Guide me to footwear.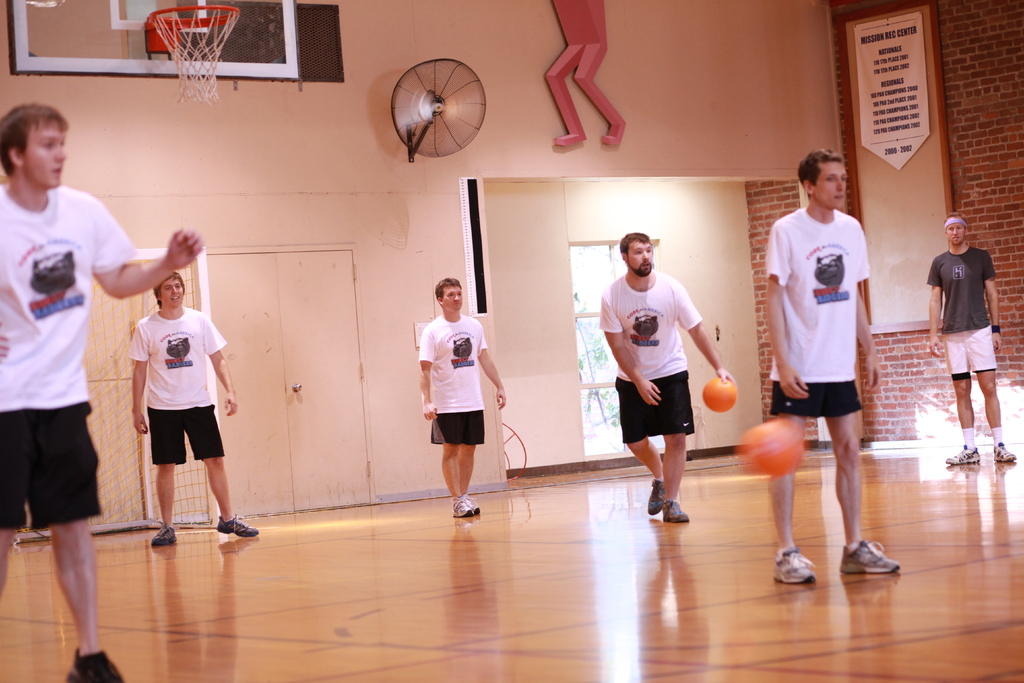
Guidance: bbox=(991, 442, 1014, 467).
